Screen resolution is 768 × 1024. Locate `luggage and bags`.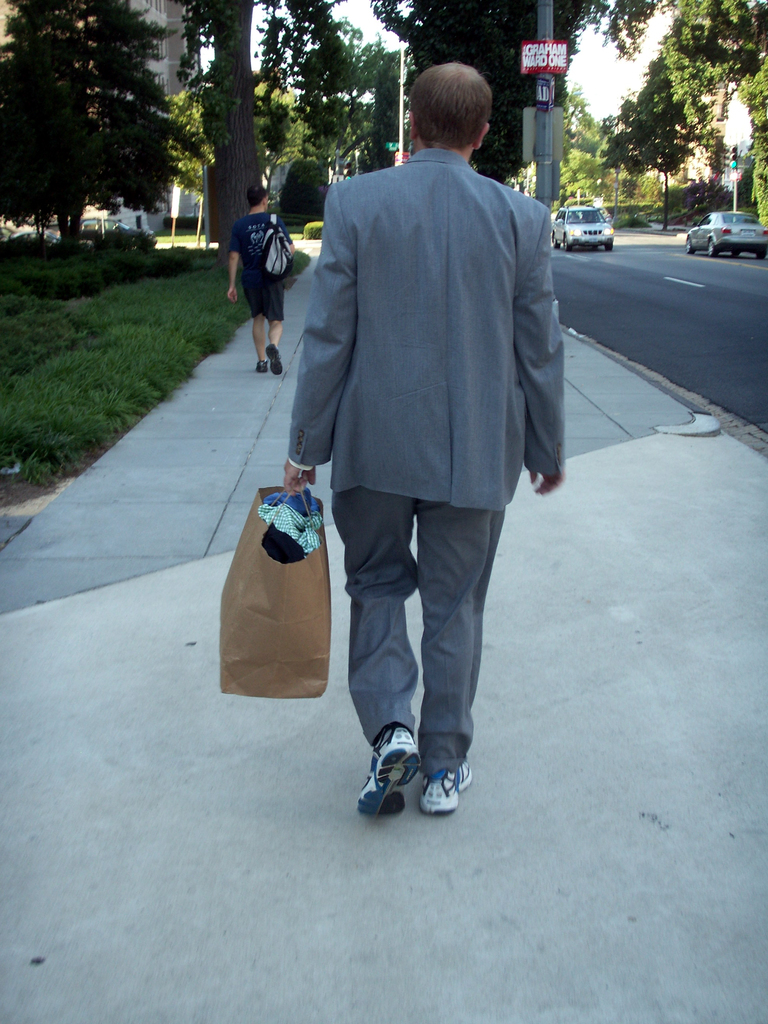
[220, 481, 328, 703].
